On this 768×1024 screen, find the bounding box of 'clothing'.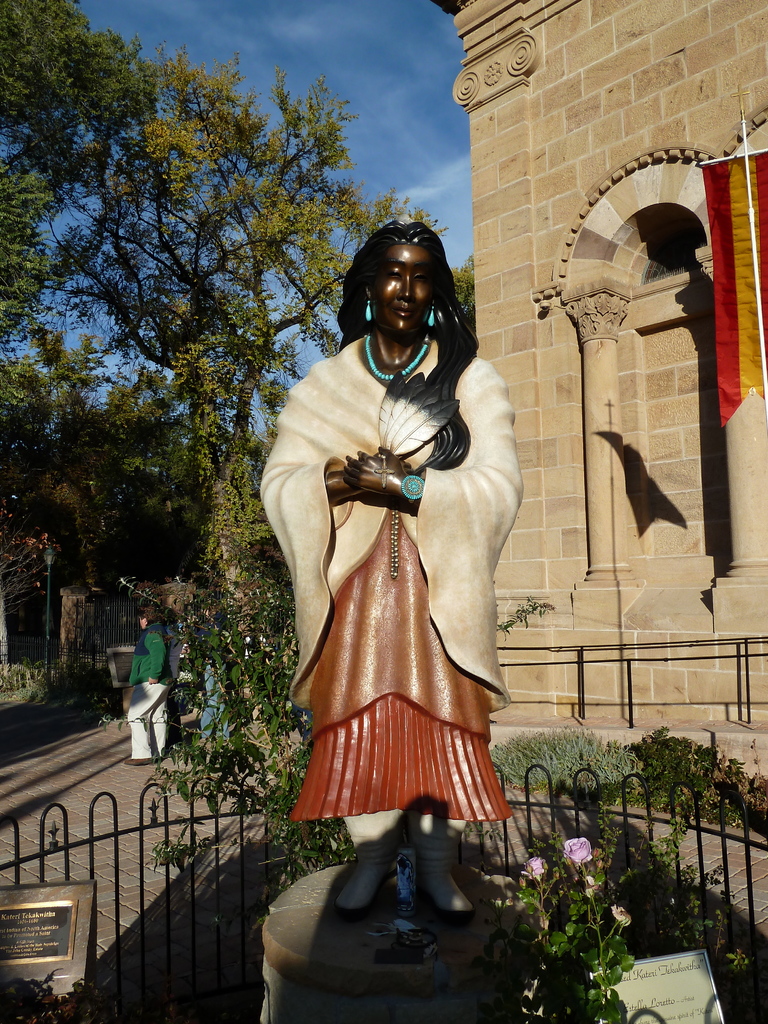
Bounding box: detection(131, 620, 170, 753).
